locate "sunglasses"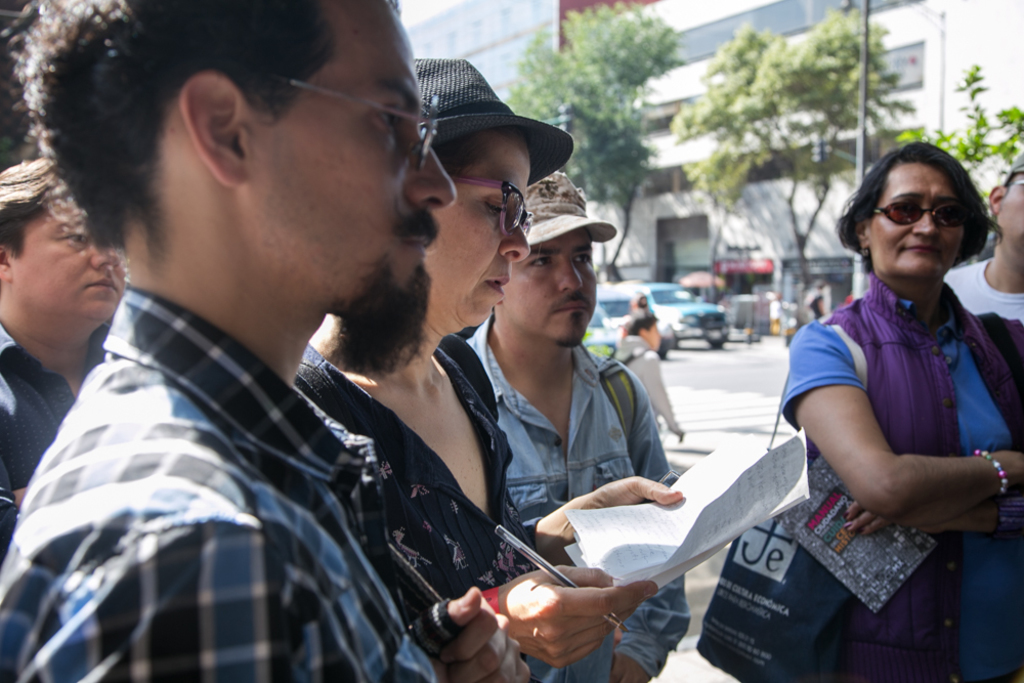
(452,176,534,234)
